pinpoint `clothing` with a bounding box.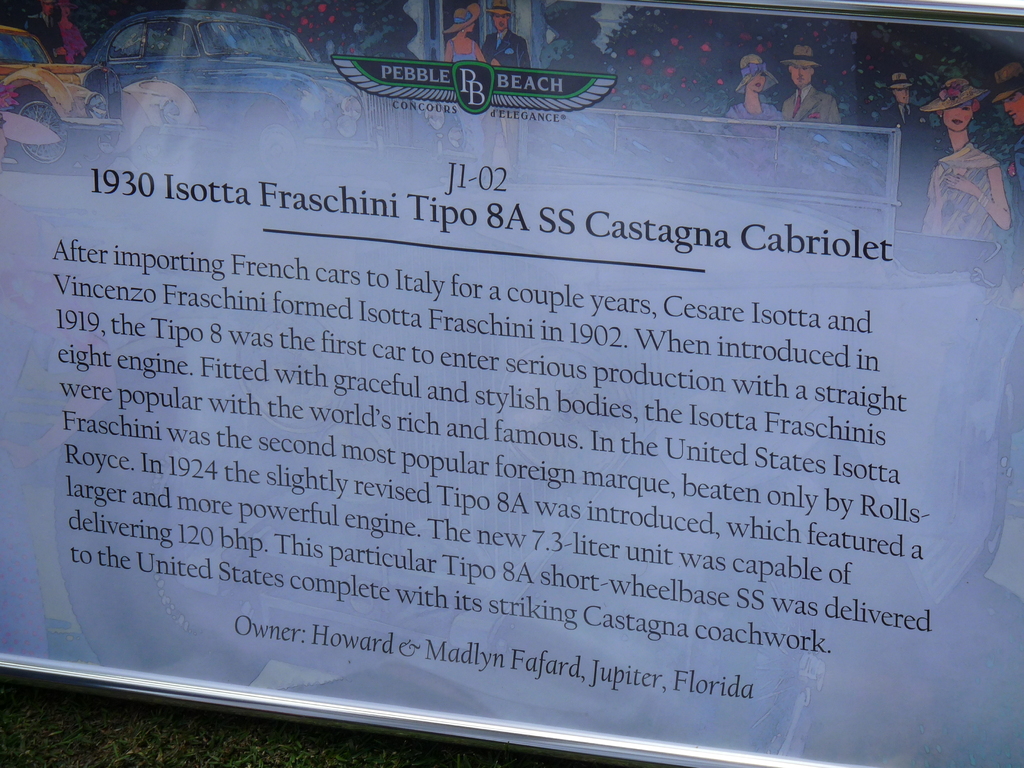
pyautogui.locateOnScreen(929, 131, 1021, 222).
